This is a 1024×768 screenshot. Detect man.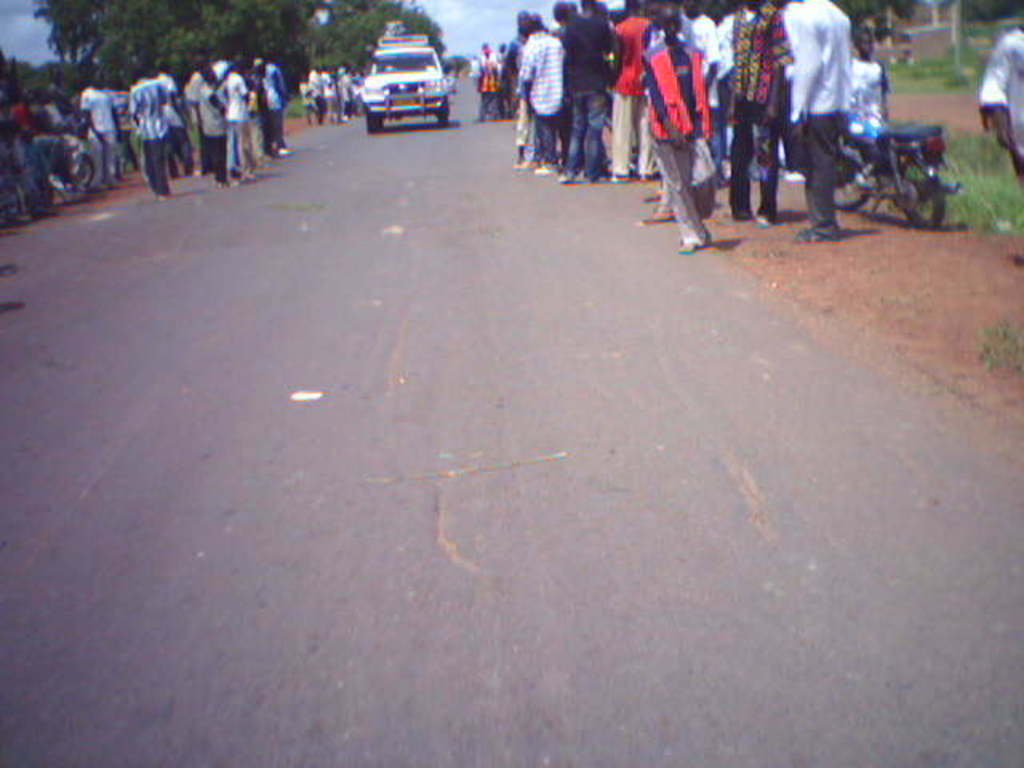
(left=158, top=64, right=200, bottom=179).
